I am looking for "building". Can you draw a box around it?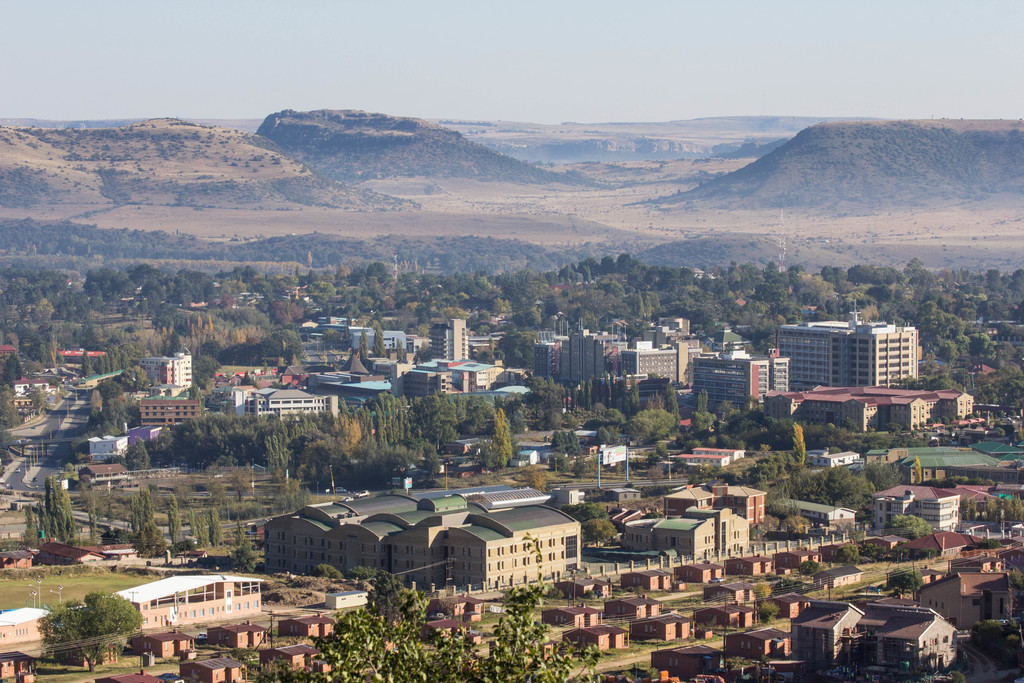
Sure, the bounding box is bbox=(266, 478, 586, 594).
